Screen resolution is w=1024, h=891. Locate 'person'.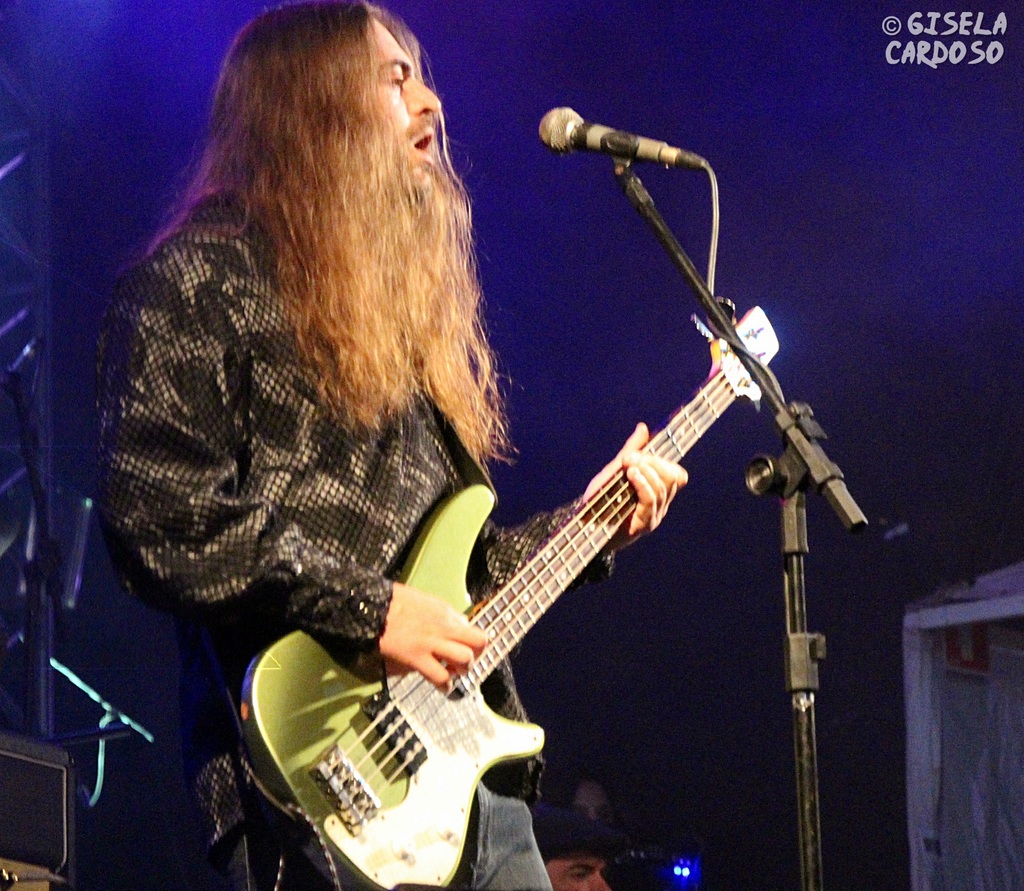
532:805:620:890.
